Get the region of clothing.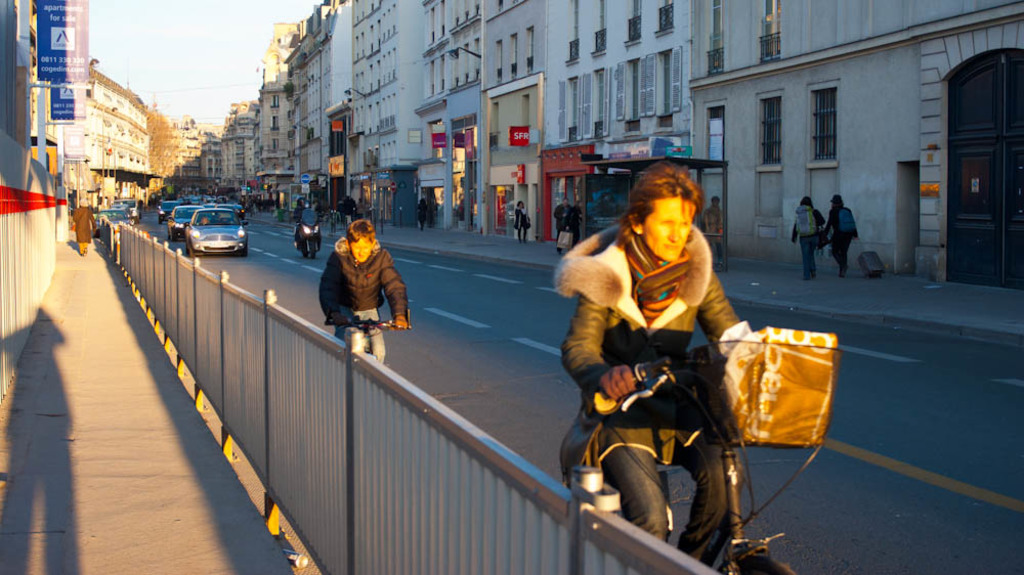
x1=319, y1=235, x2=410, y2=363.
